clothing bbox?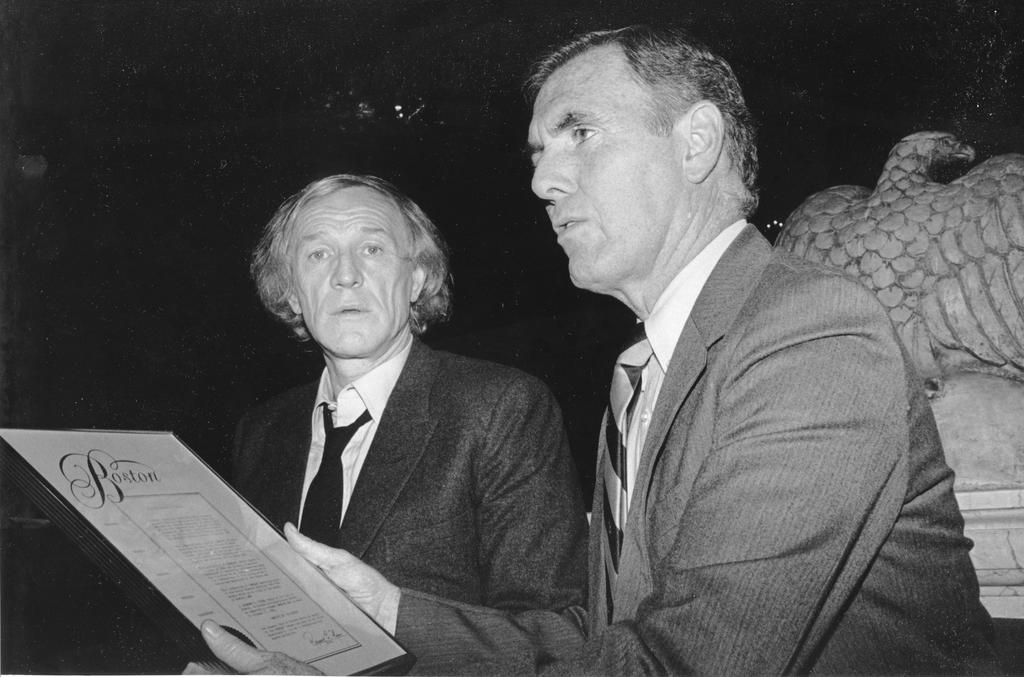
{"x1": 392, "y1": 216, "x2": 1002, "y2": 676}
